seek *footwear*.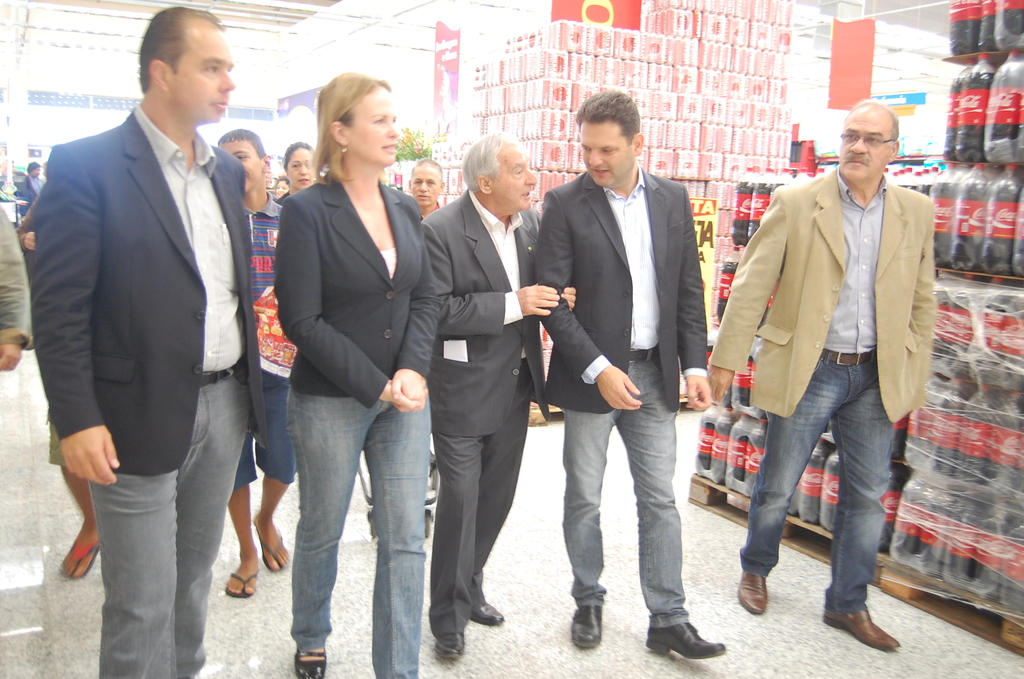
bbox=[739, 569, 766, 615].
